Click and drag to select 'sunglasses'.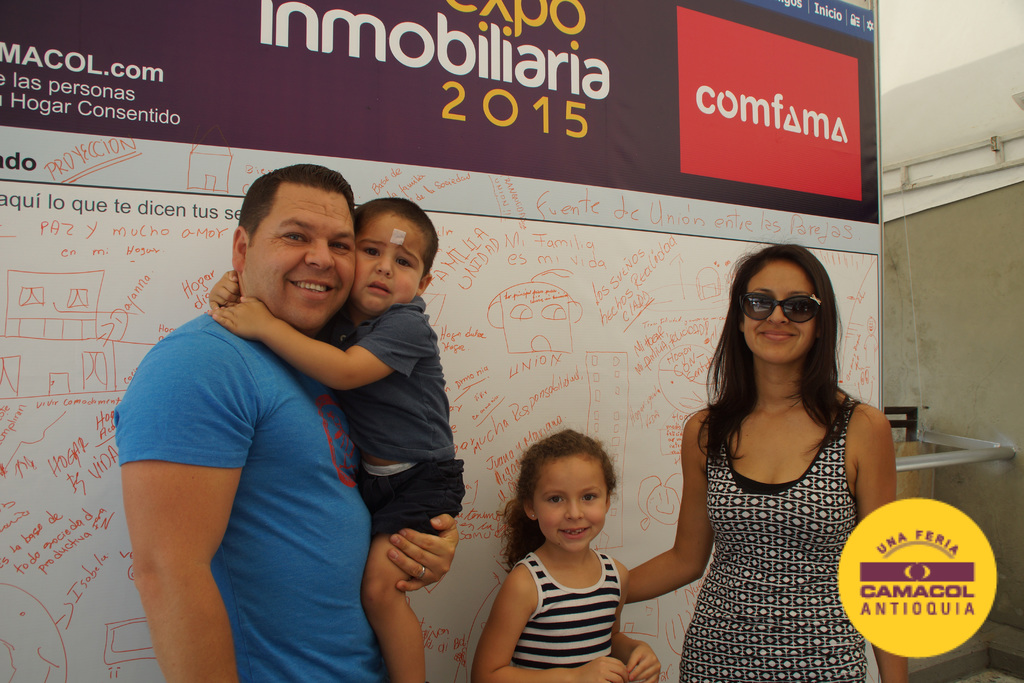
Selection: 741, 293, 822, 321.
